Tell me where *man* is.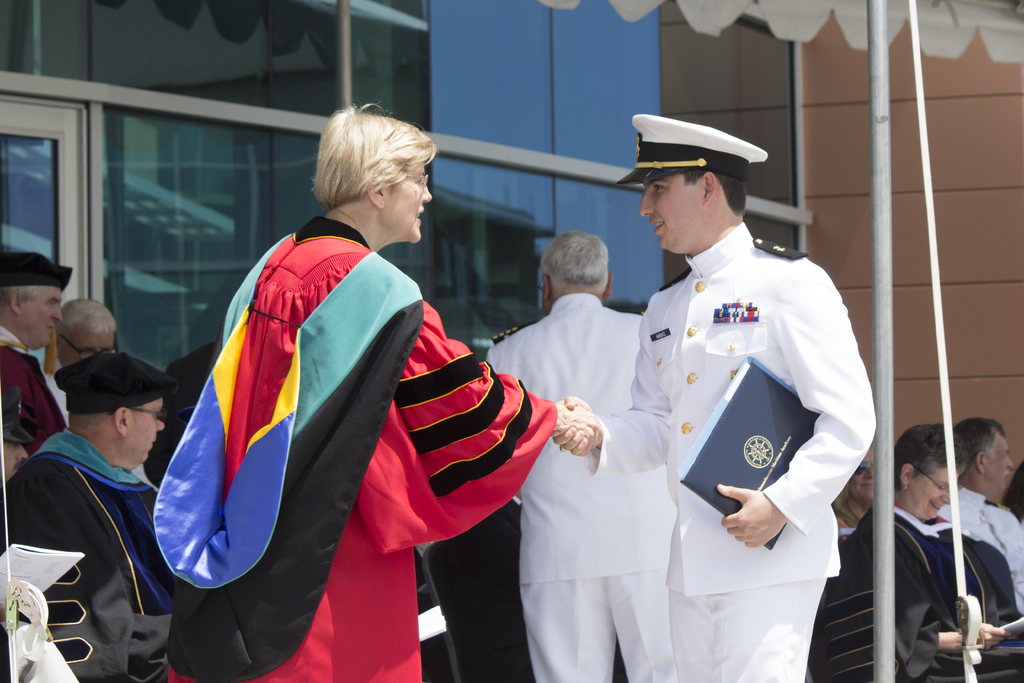
*man* is at bbox=[0, 353, 174, 682].
